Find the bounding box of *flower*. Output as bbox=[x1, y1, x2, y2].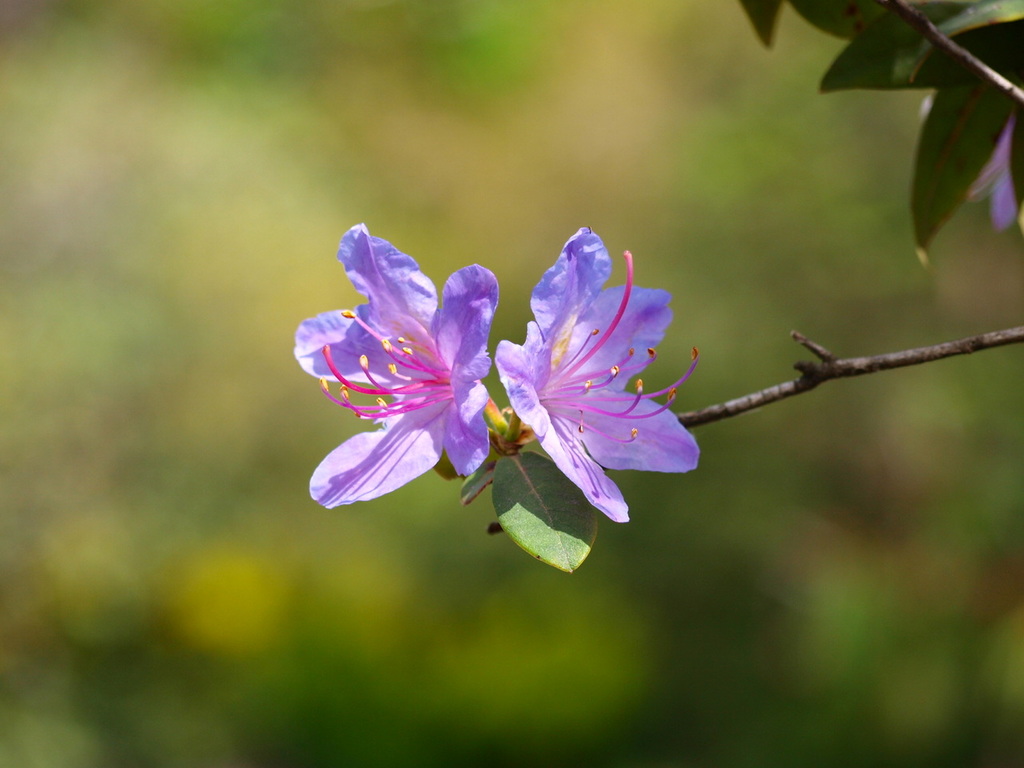
bbox=[290, 221, 504, 506].
